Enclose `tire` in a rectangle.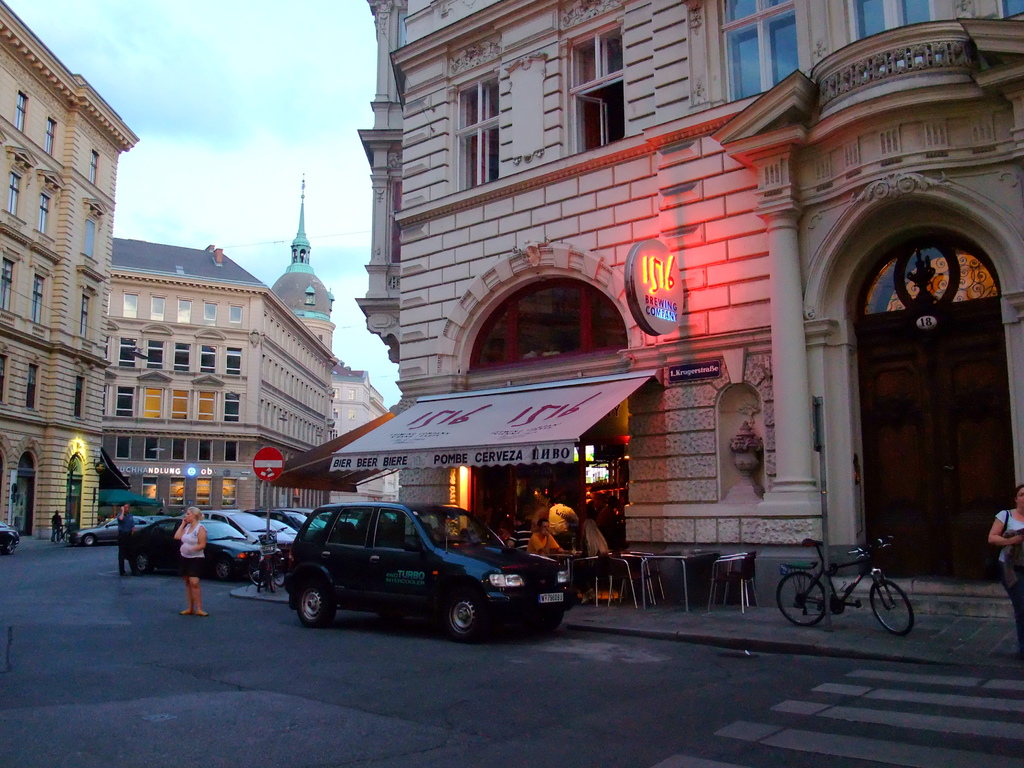
bbox=[83, 535, 92, 547].
